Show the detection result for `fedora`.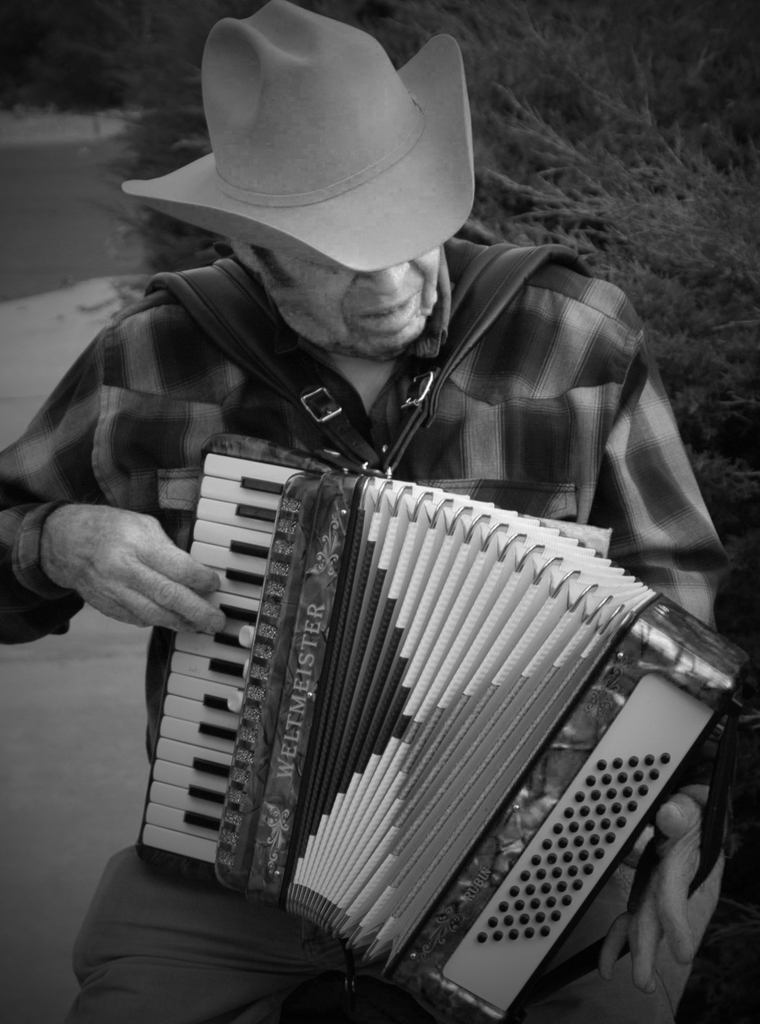
118/0/476/278.
